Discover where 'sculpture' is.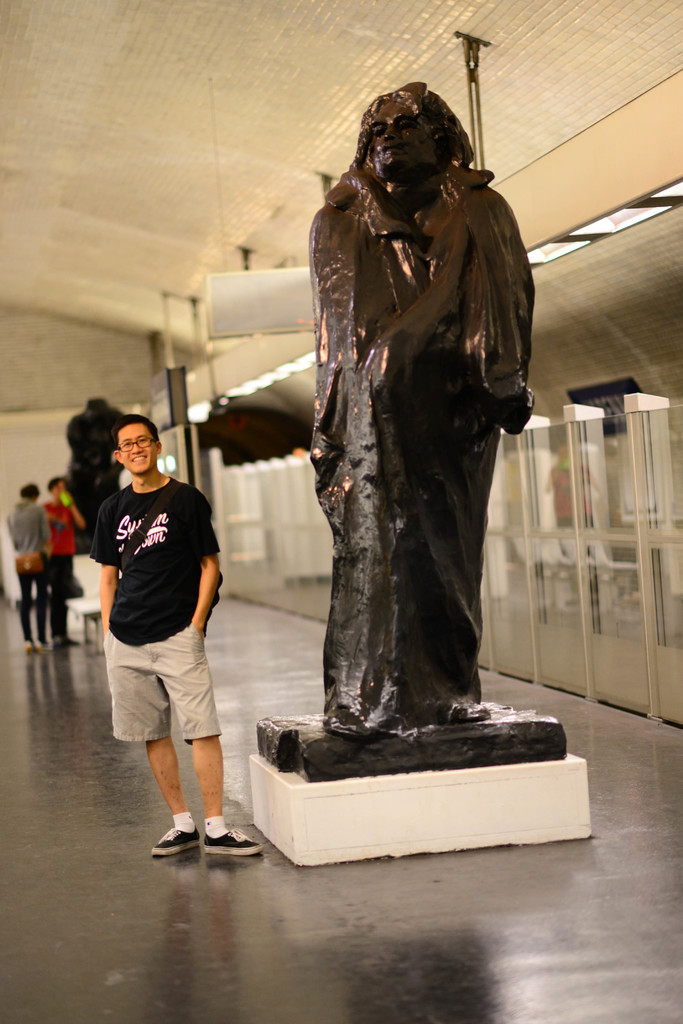
Discovered at {"left": 255, "top": 76, "right": 575, "bottom": 784}.
